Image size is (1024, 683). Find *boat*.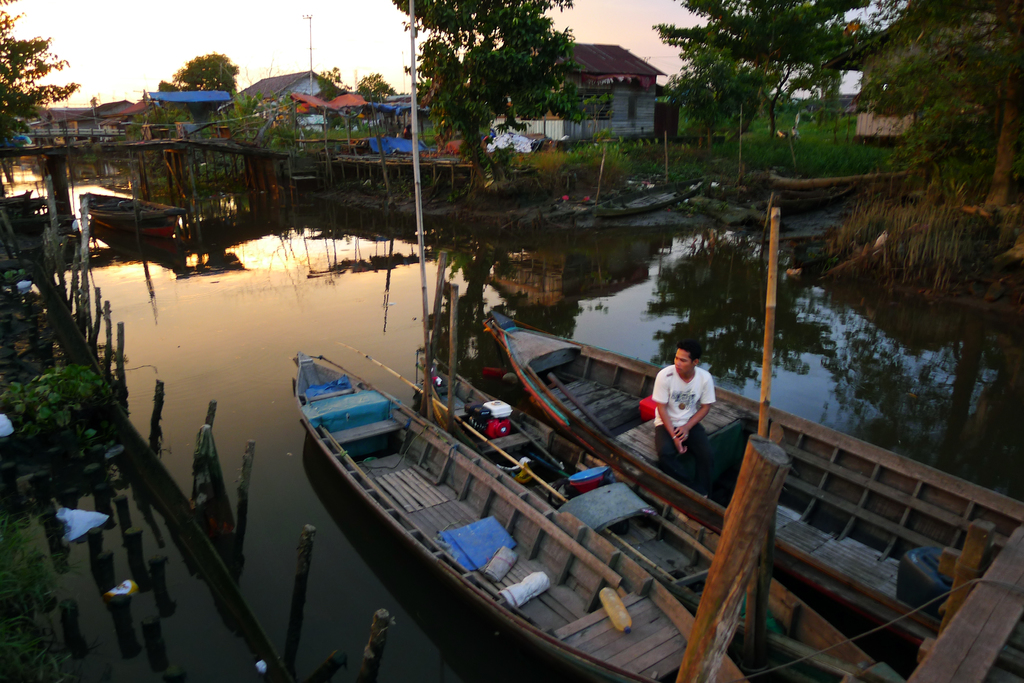
bbox=[292, 346, 758, 682].
